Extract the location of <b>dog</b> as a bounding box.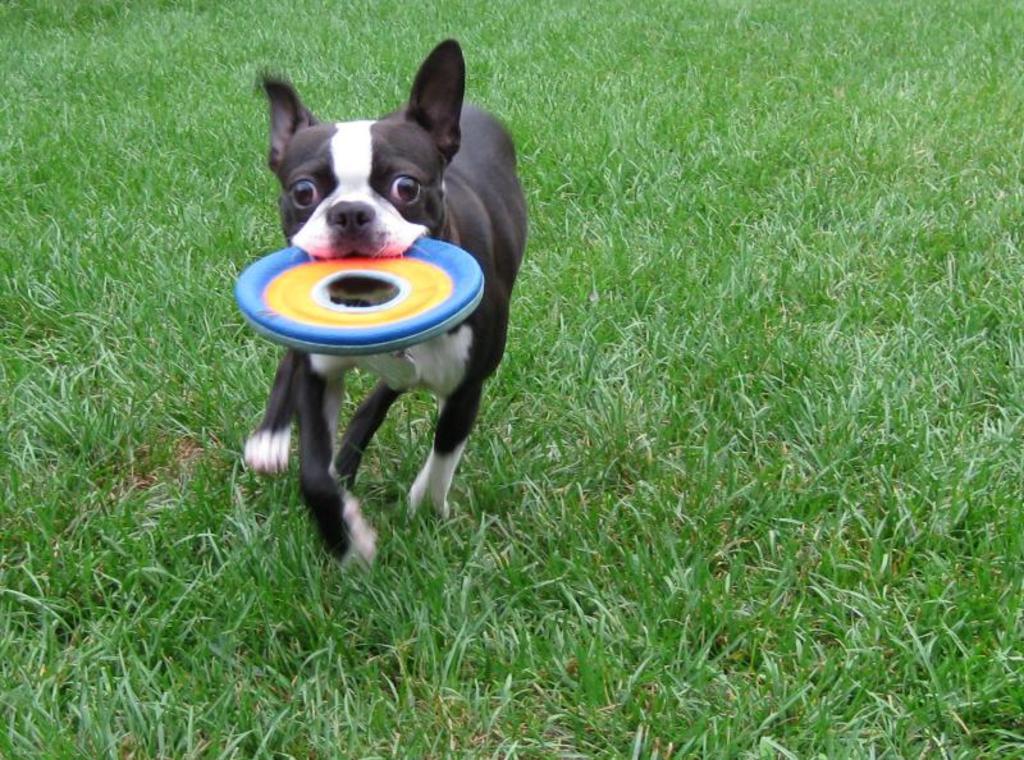
locate(243, 41, 530, 586).
